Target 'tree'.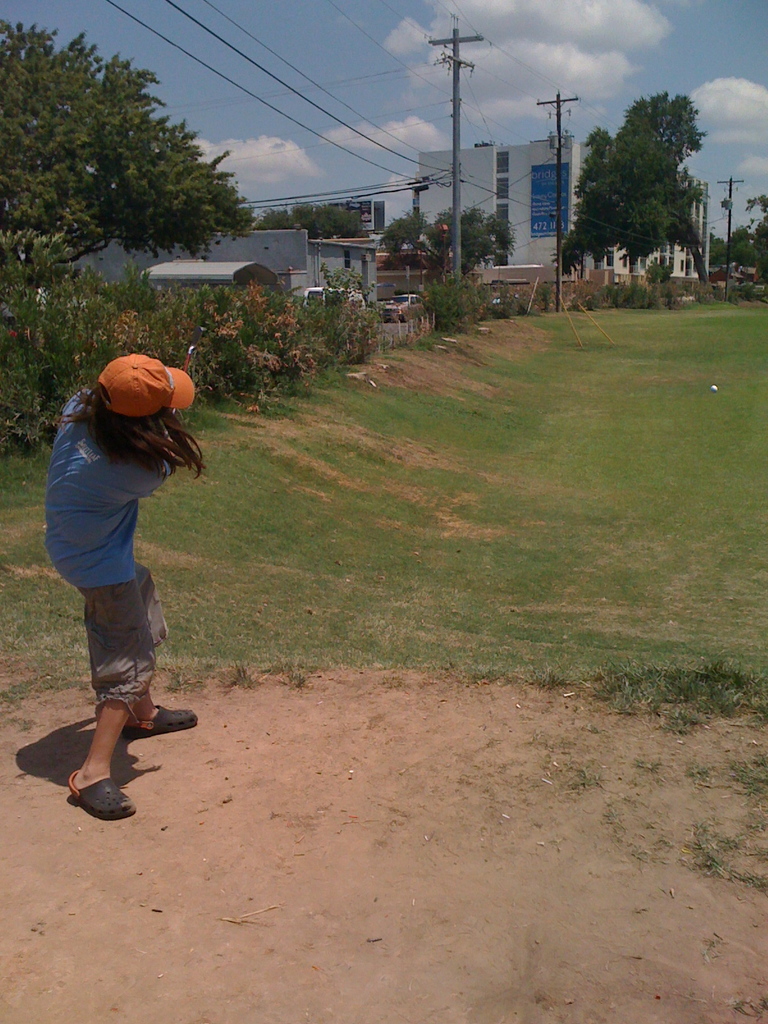
Target region: bbox=(433, 201, 517, 276).
